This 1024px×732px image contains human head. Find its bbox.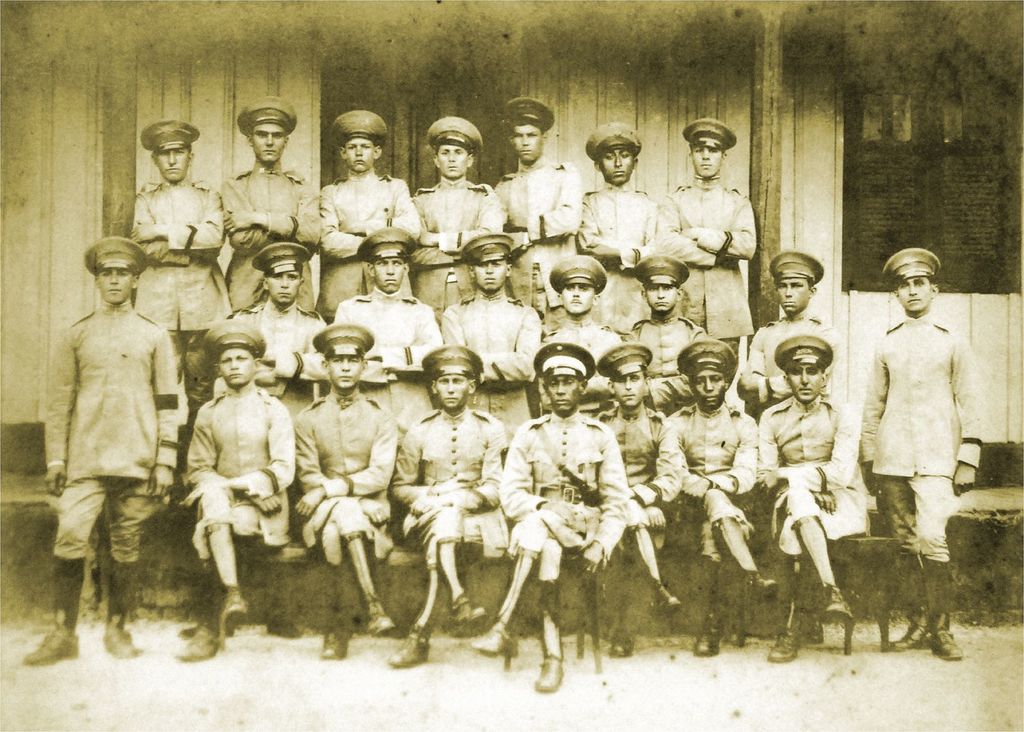
bbox=[678, 120, 738, 181].
